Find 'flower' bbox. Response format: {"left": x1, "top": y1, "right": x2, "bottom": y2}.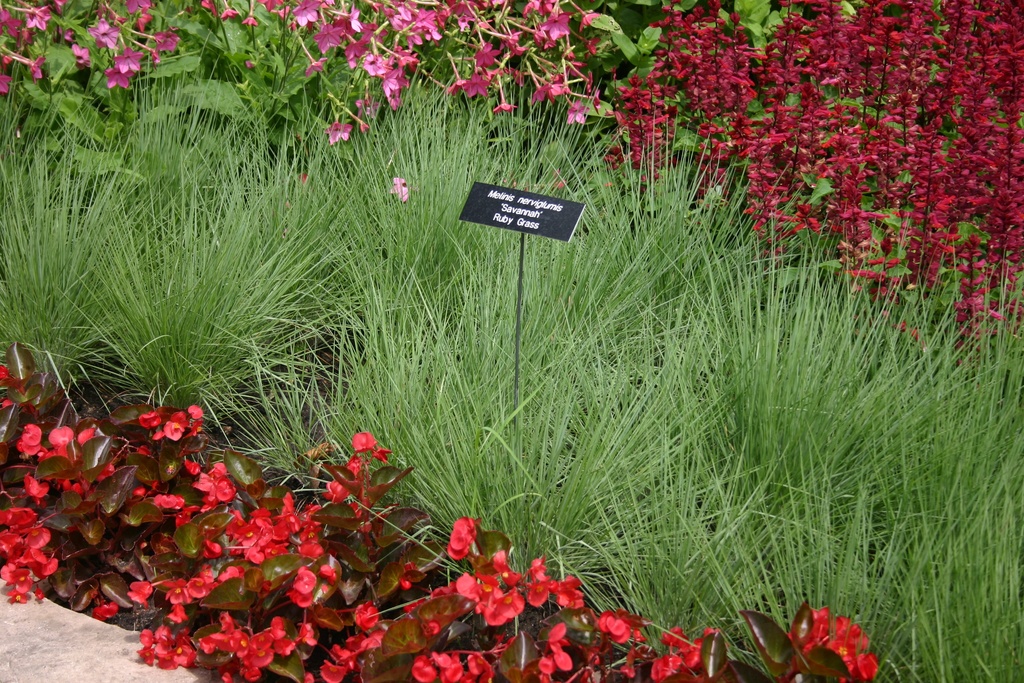
{"left": 113, "top": 49, "right": 141, "bottom": 76}.
